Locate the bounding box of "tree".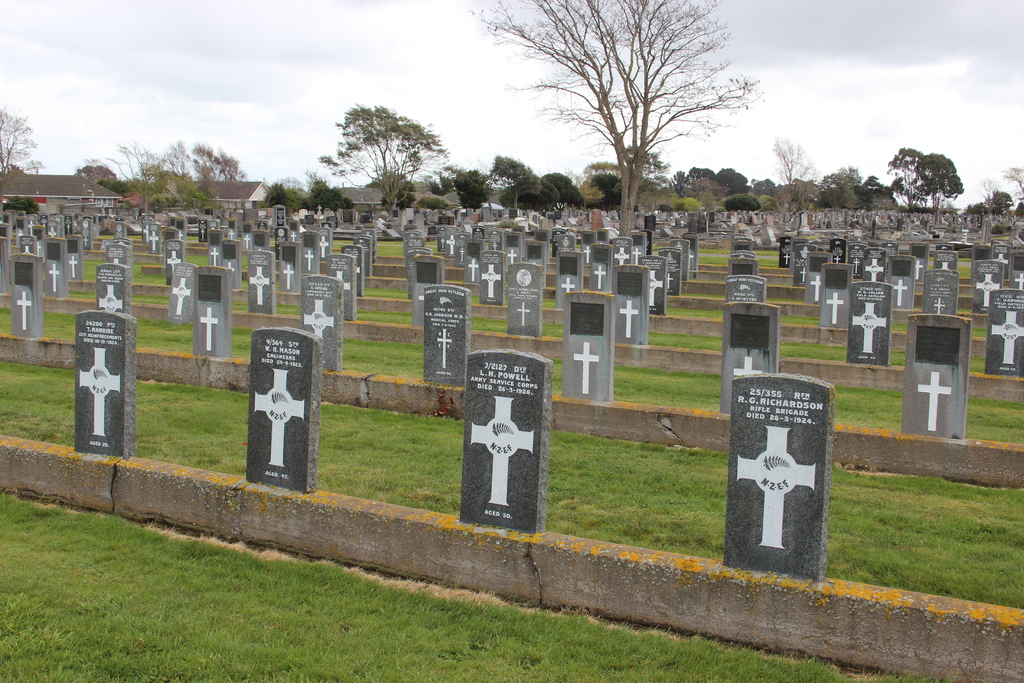
Bounding box: [left=476, top=0, right=754, bottom=231].
